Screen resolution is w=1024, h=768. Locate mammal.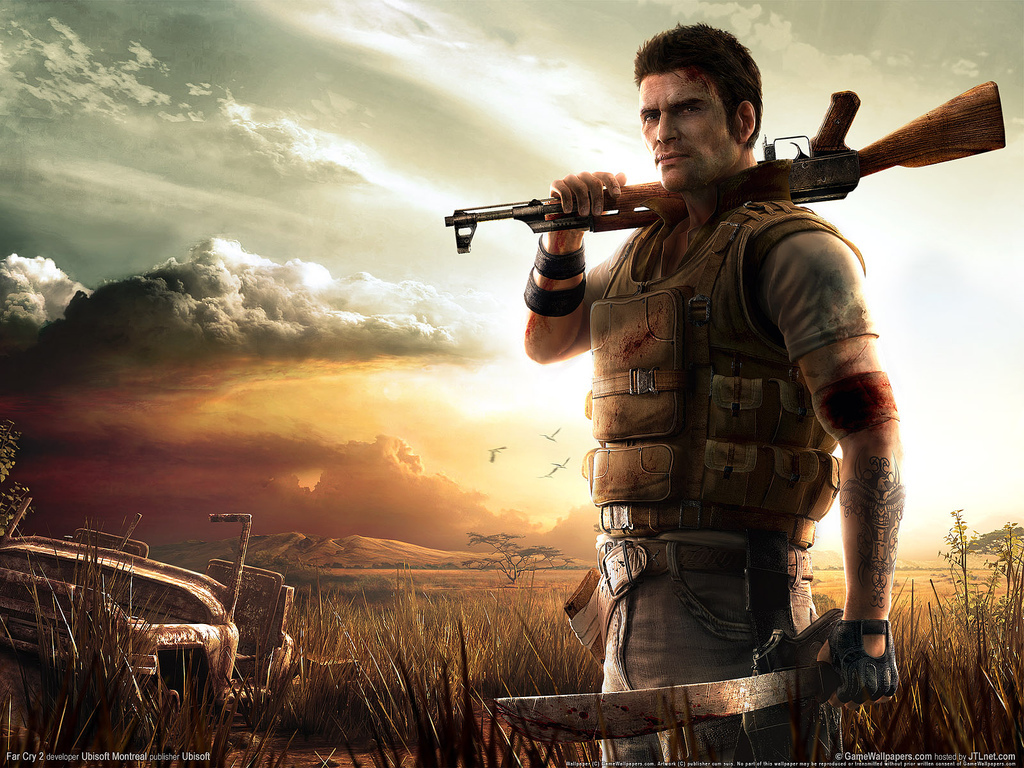
x1=408 y1=96 x2=931 y2=667.
